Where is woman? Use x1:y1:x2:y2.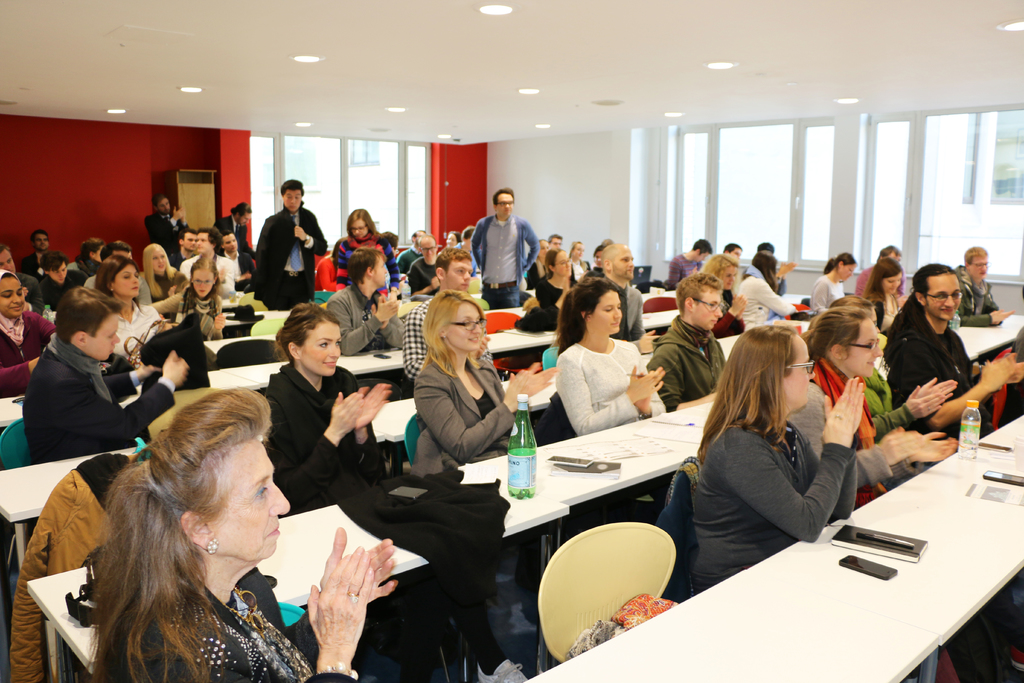
252:299:526:682.
